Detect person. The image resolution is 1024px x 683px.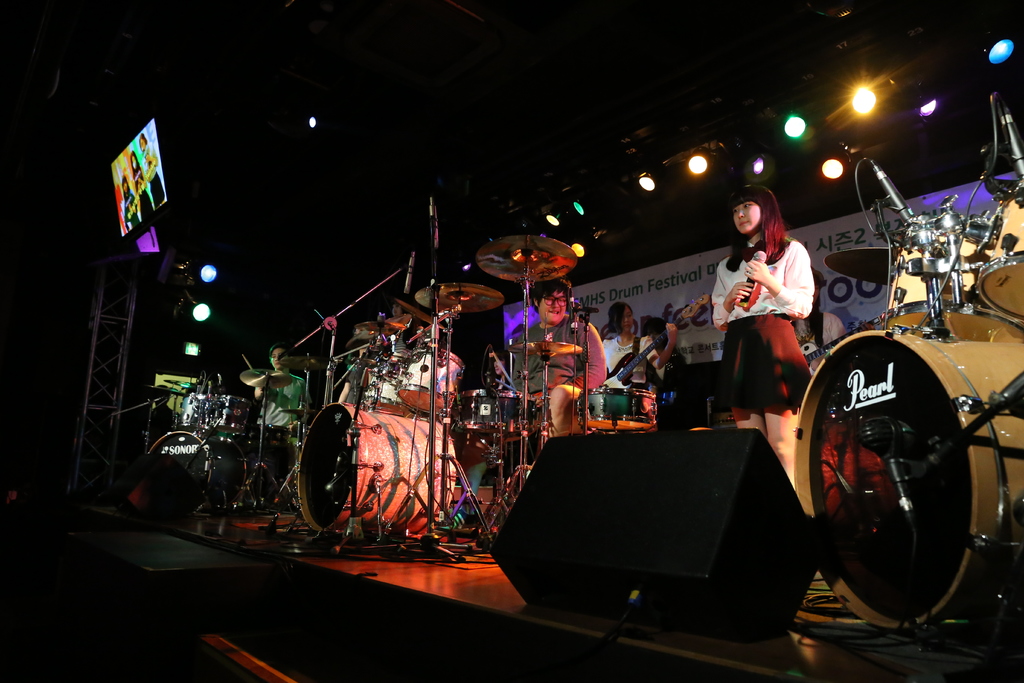
bbox(257, 344, 311, 444).
